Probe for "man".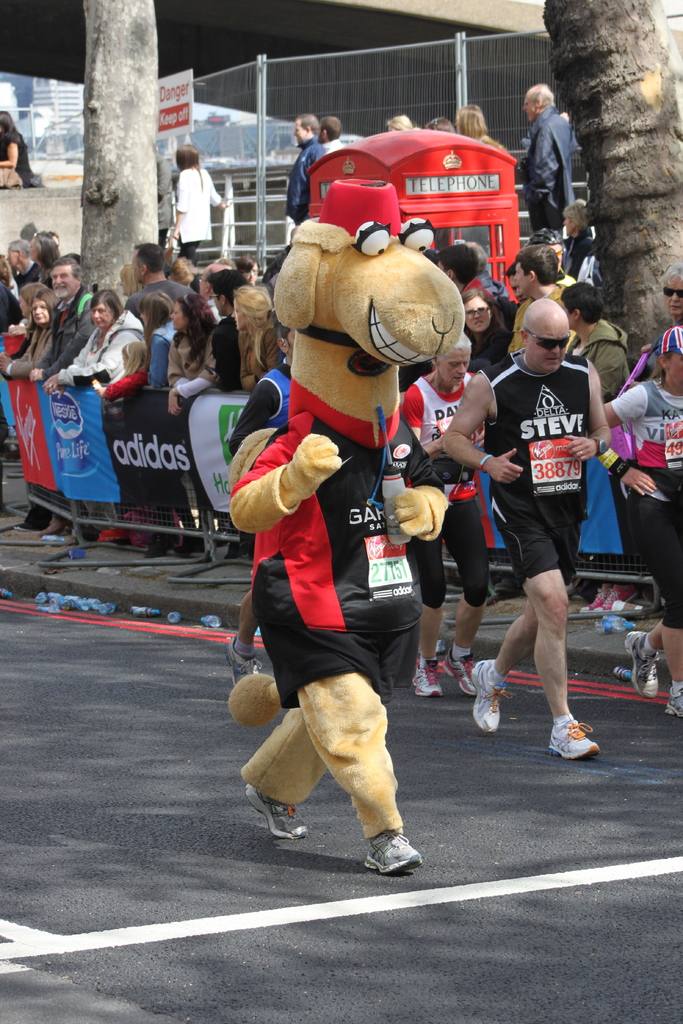
Probe result: region(29, 255, 96, 545).
